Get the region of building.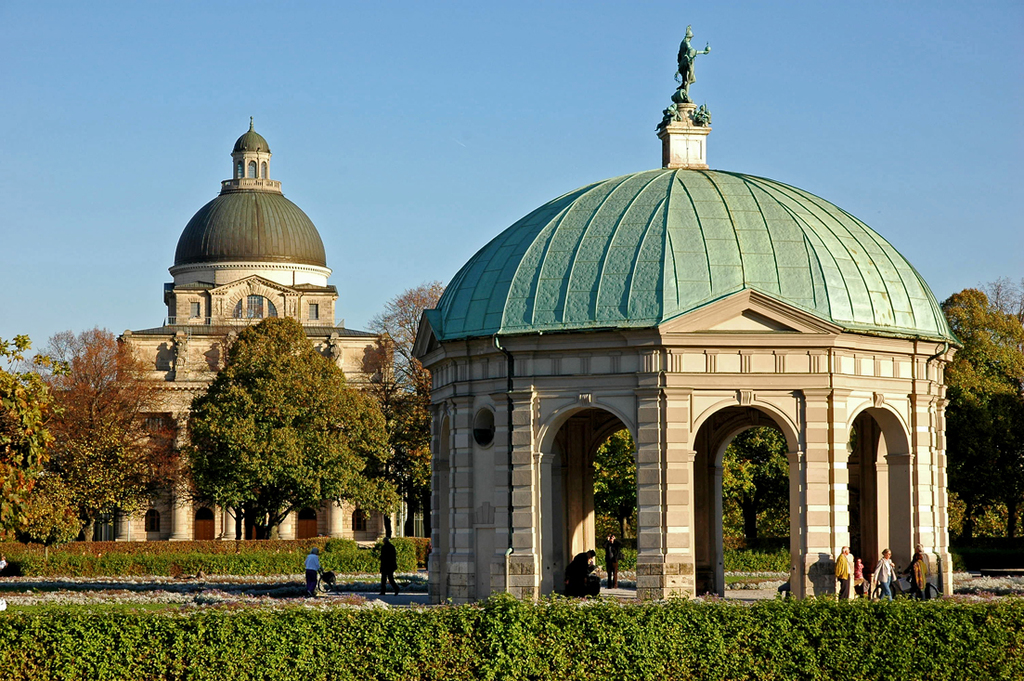
{"left": 409, "top": 27, "right": 966, "bottom": 600}.
